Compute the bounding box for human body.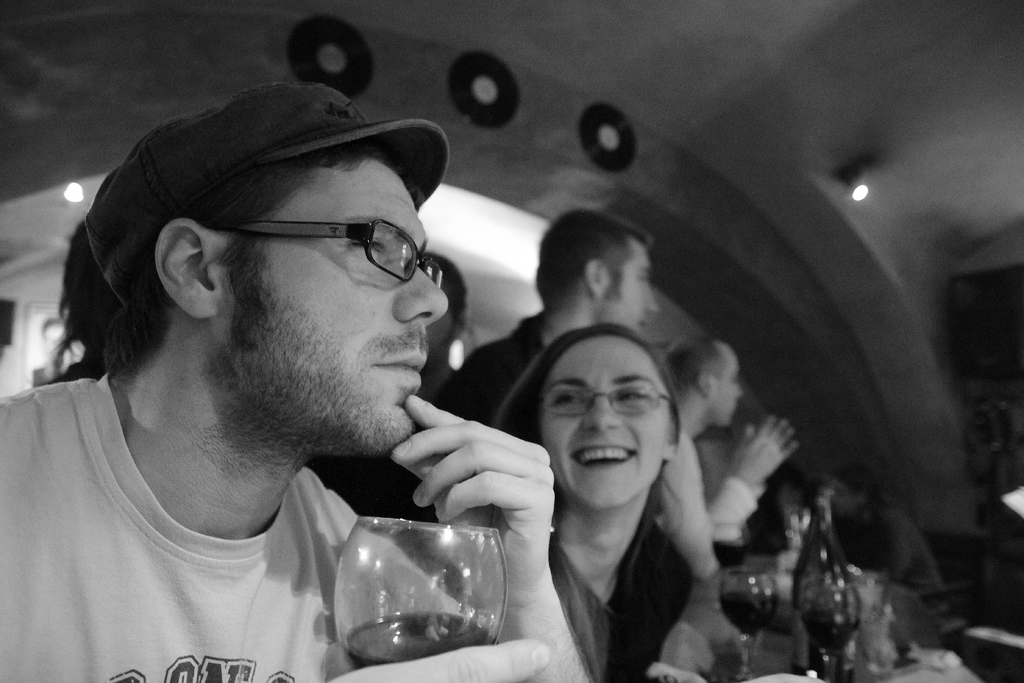
[445,213,668,410].
